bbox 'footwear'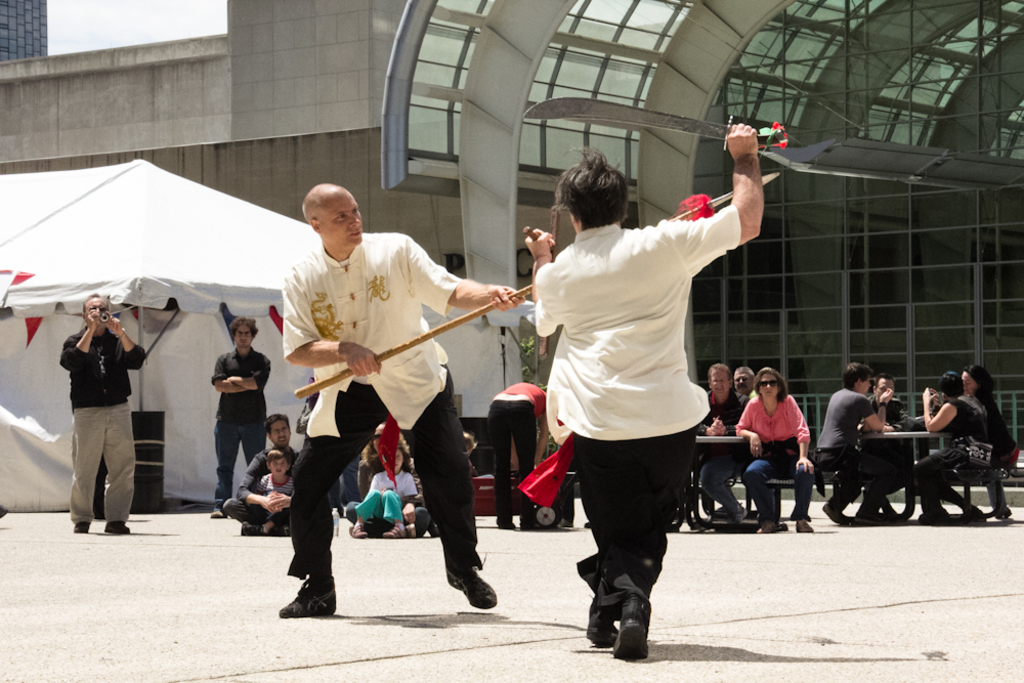
x1=919 y1=507 x2=948 y2=525
